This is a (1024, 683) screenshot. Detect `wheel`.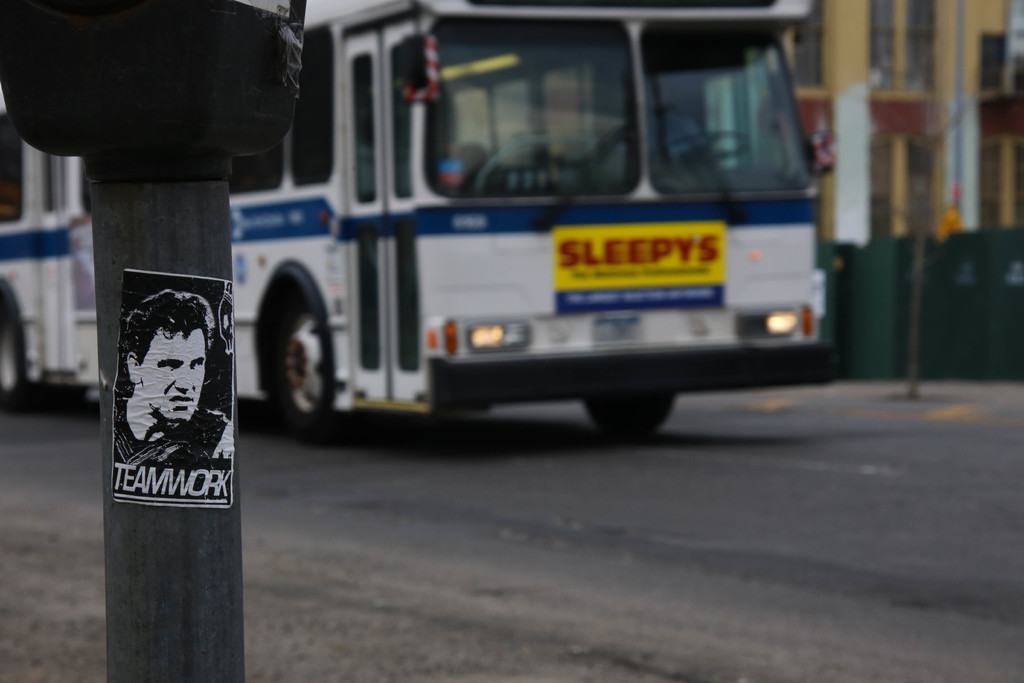
<box>36,387,90,411</box>.
